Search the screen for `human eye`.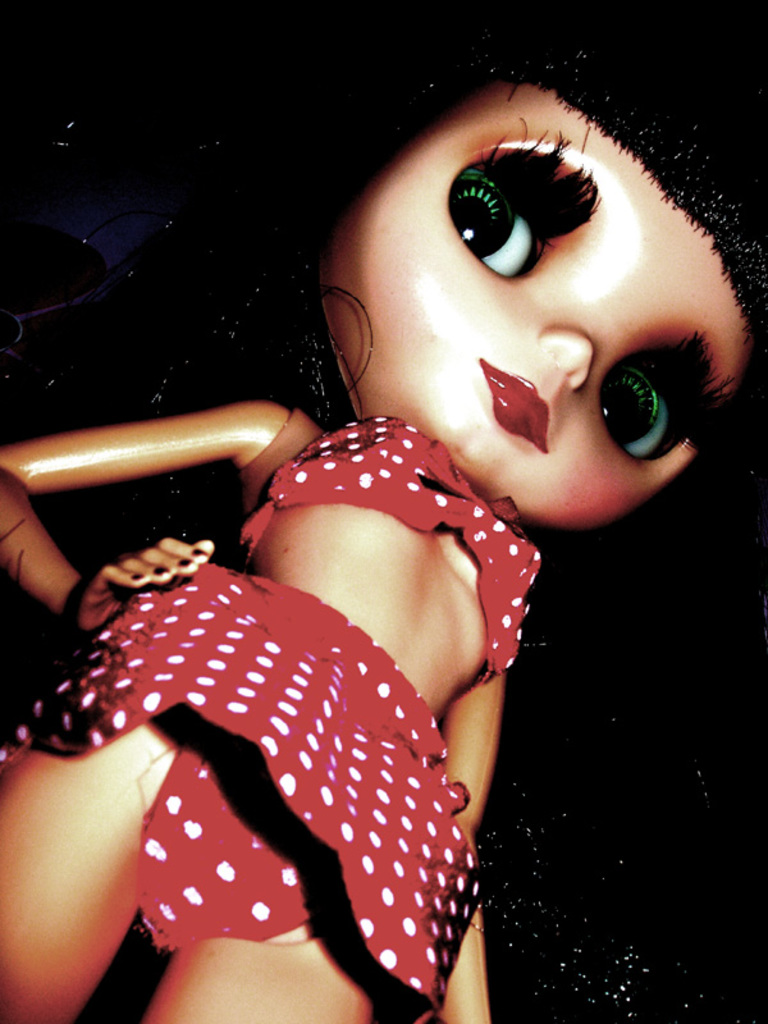
Found at [x1=594, y1=333, x2=722, y2=463].
